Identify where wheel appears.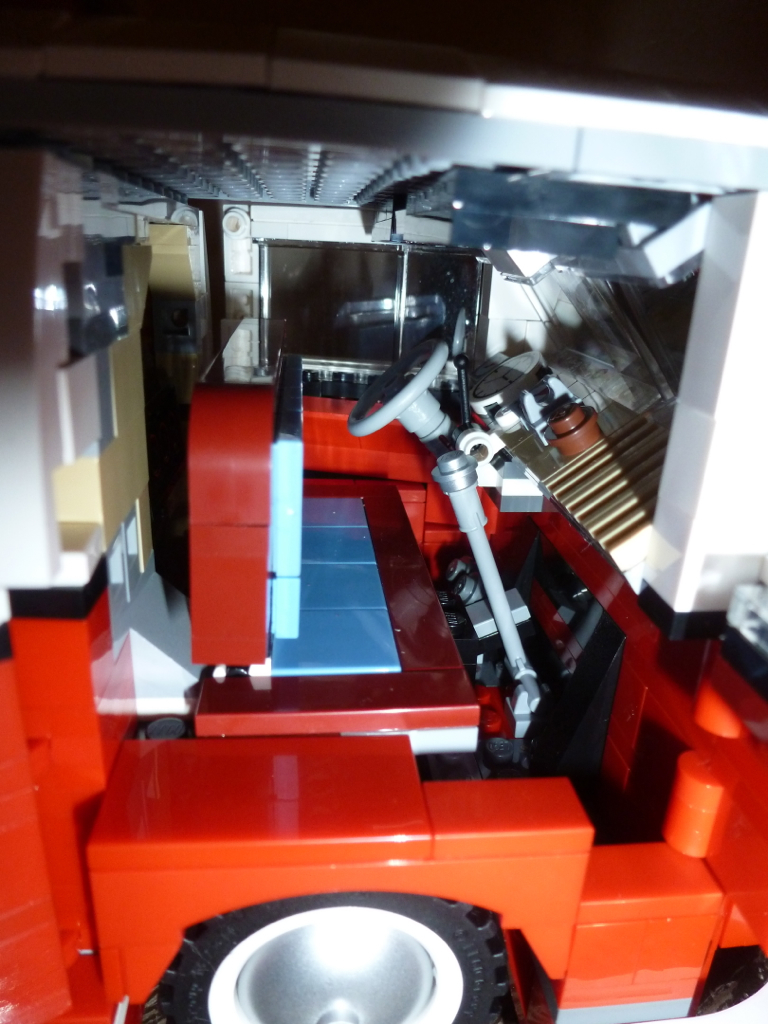
Appears at {"left": 155, "top": 877, "right": 533, "bottom": 1023}.
